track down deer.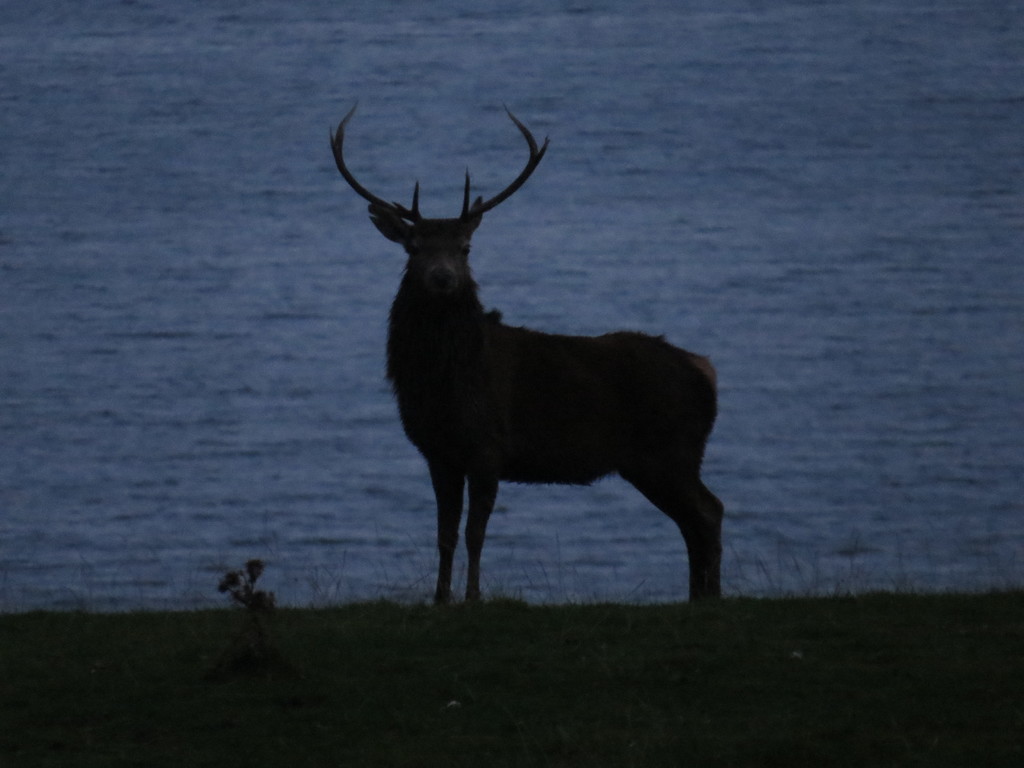
Tracked to x1=332 y1=101 x2=722 y2=606.
